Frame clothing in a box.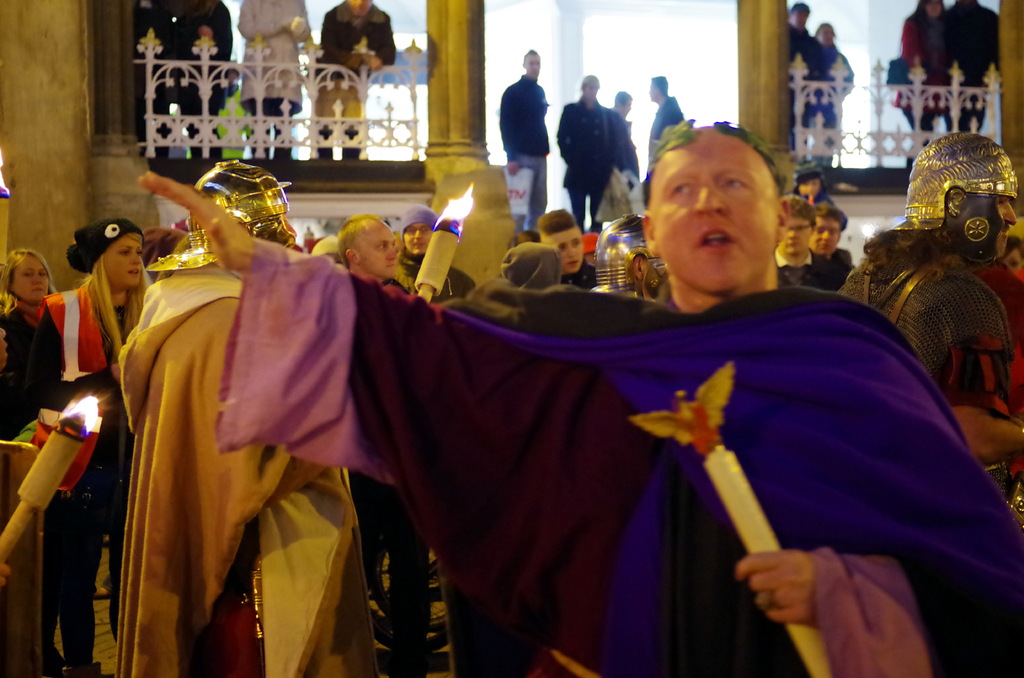
{"x1": 496, "y1": 77, "x2": 541, "y2": 227}.
